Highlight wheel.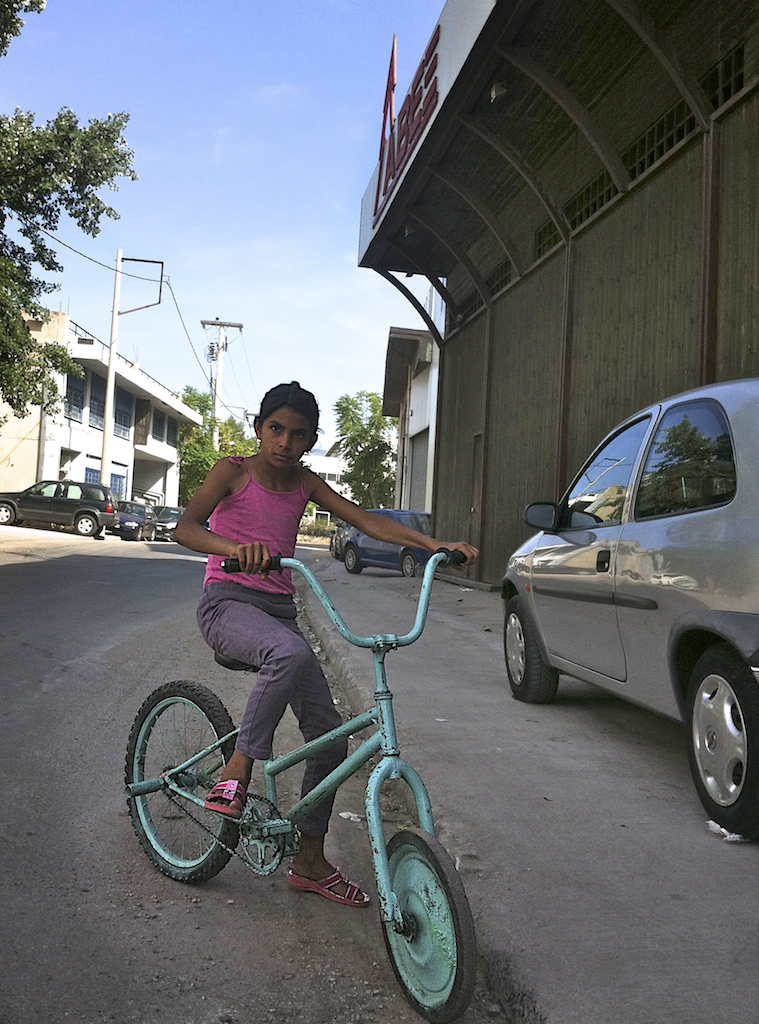
Highlighted region: <box>124,682,245,881</box>.
